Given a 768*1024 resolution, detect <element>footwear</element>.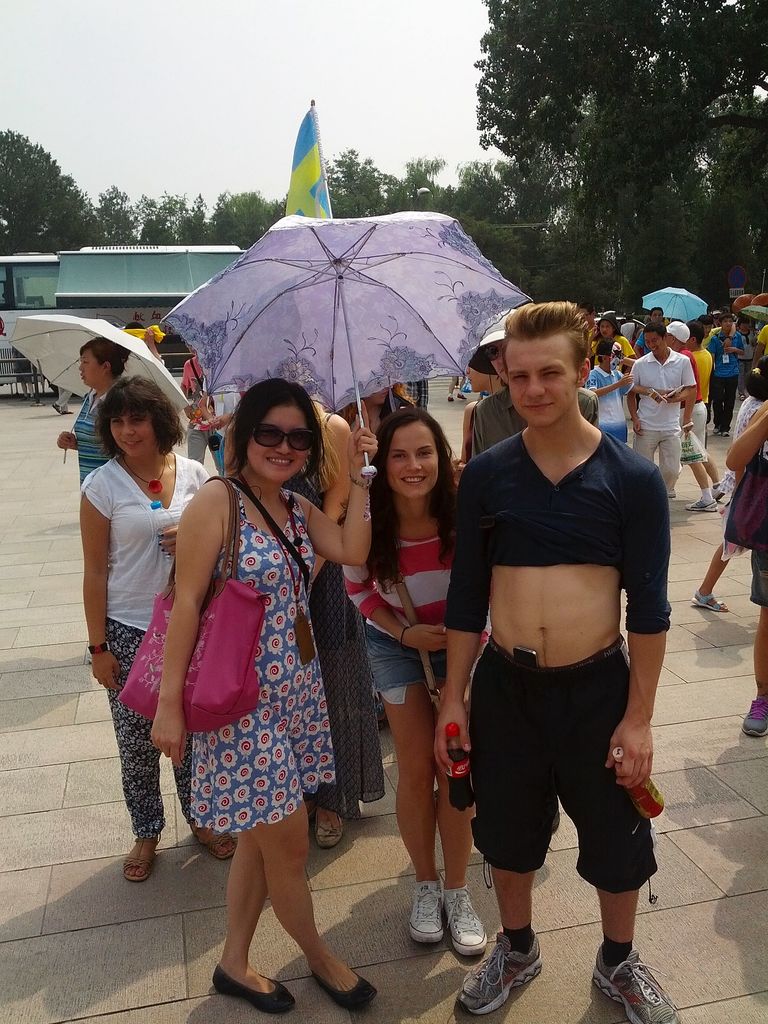
crop(742, 698, 767, 739).
